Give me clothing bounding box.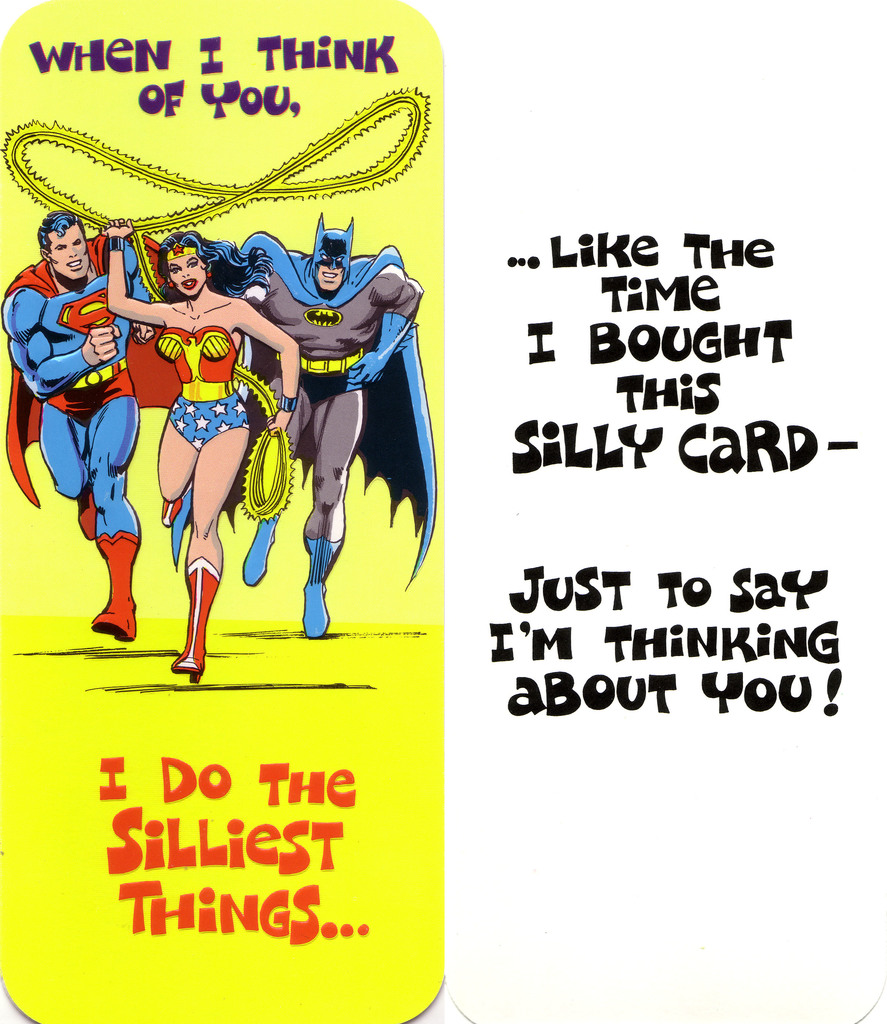
box=[0, 235, 165, 510].
